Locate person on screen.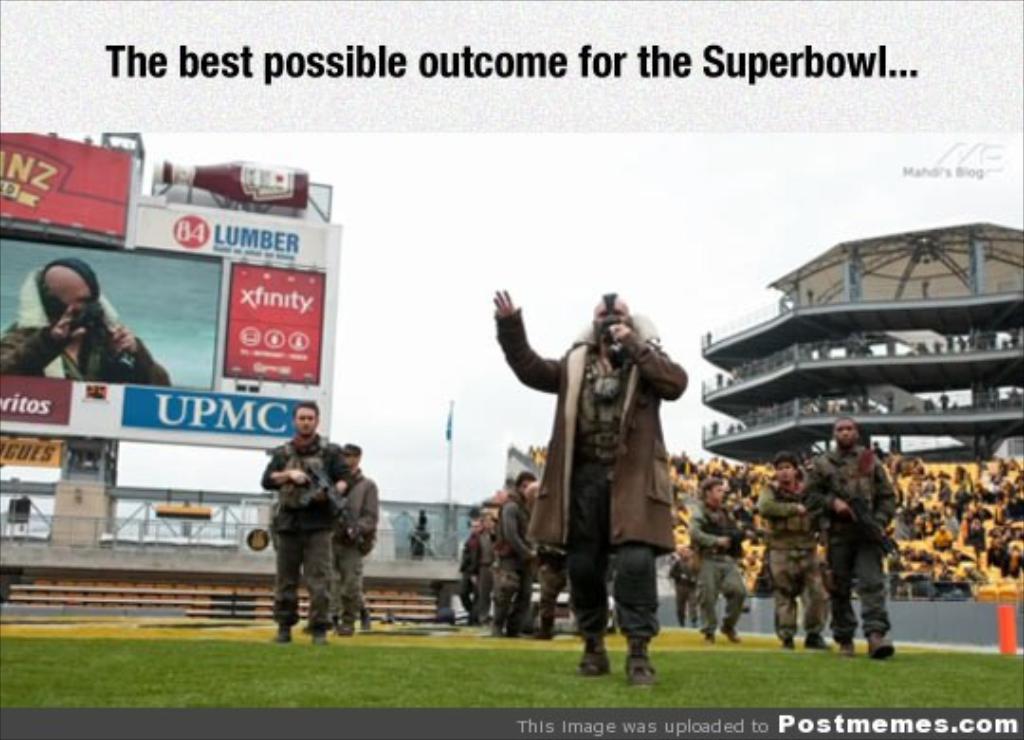
On screen at bbox=[404, 503, 434, 564].
